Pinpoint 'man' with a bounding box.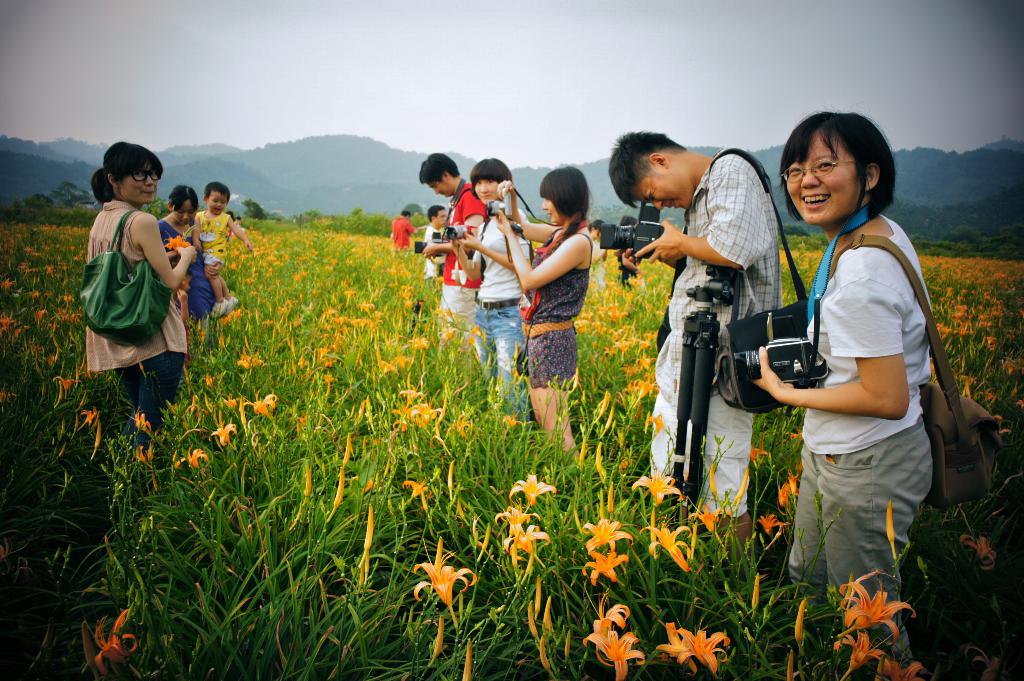
400, 149, 488, 337.
